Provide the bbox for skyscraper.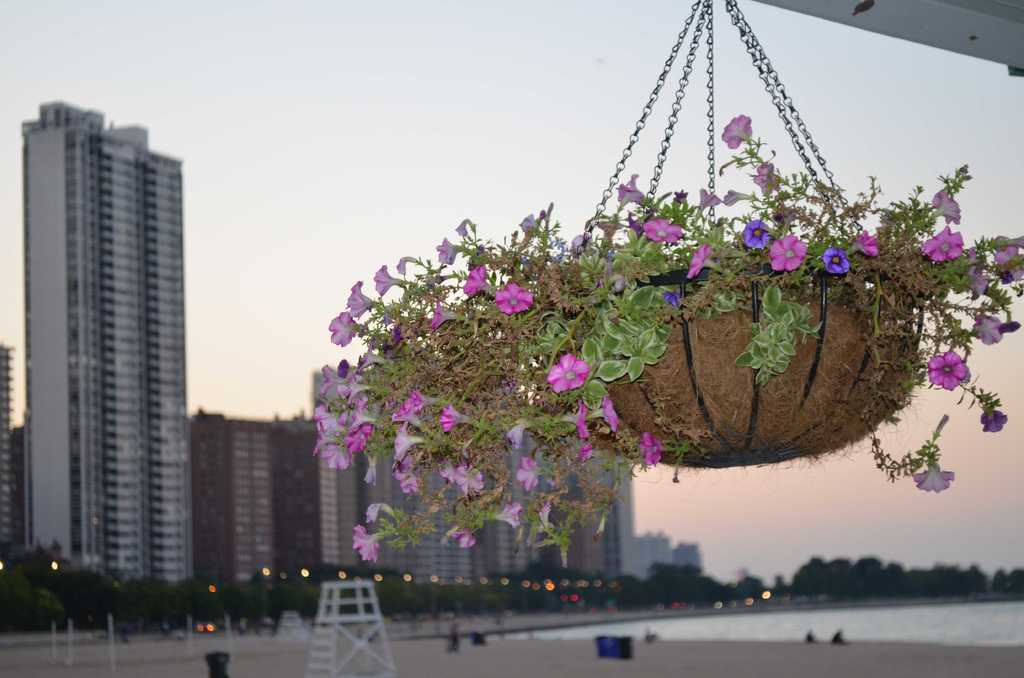
180/404/294/583.
